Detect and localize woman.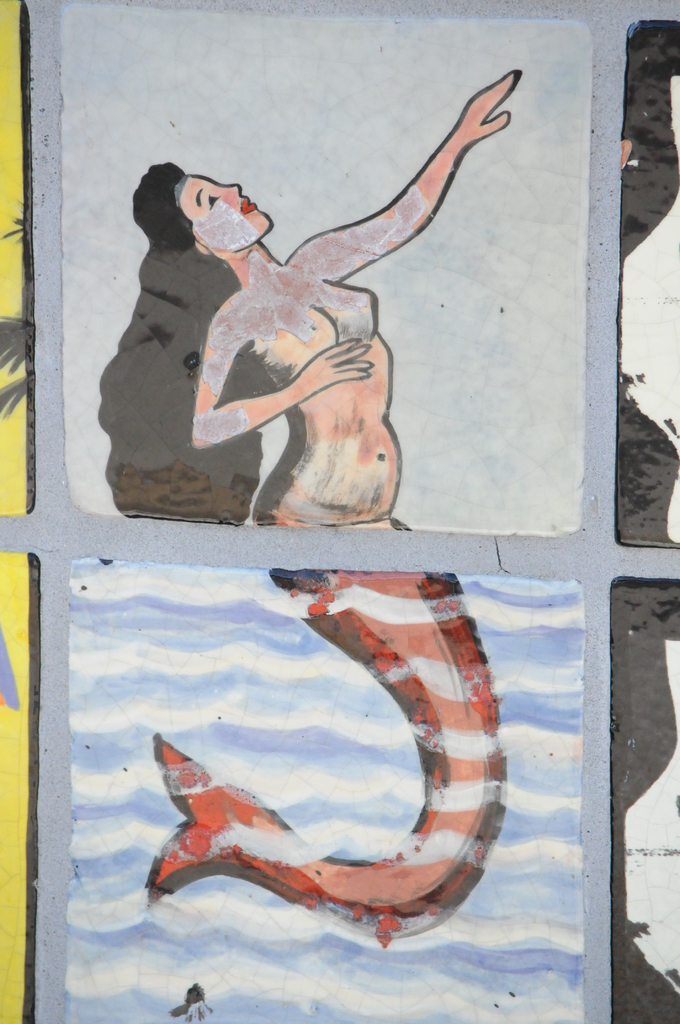
Localized at <bbox>104, 70, 517, 509</bbox>.
